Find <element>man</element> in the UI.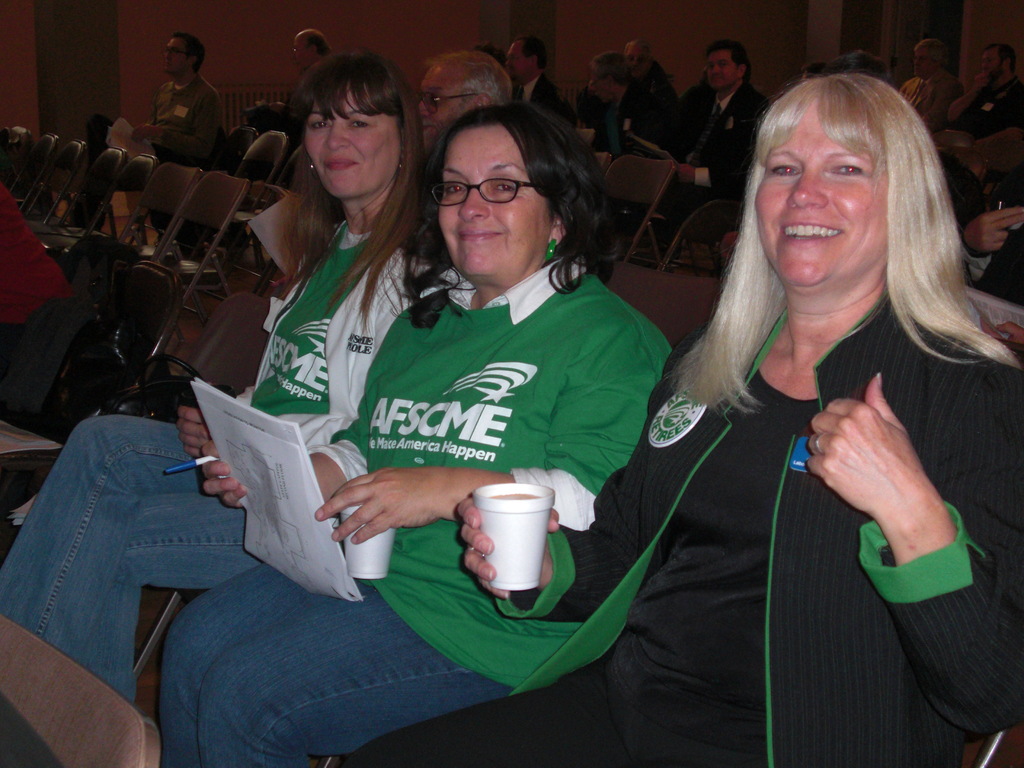
UI element at <bbox>895, 35, 963, 135</bbox>.
